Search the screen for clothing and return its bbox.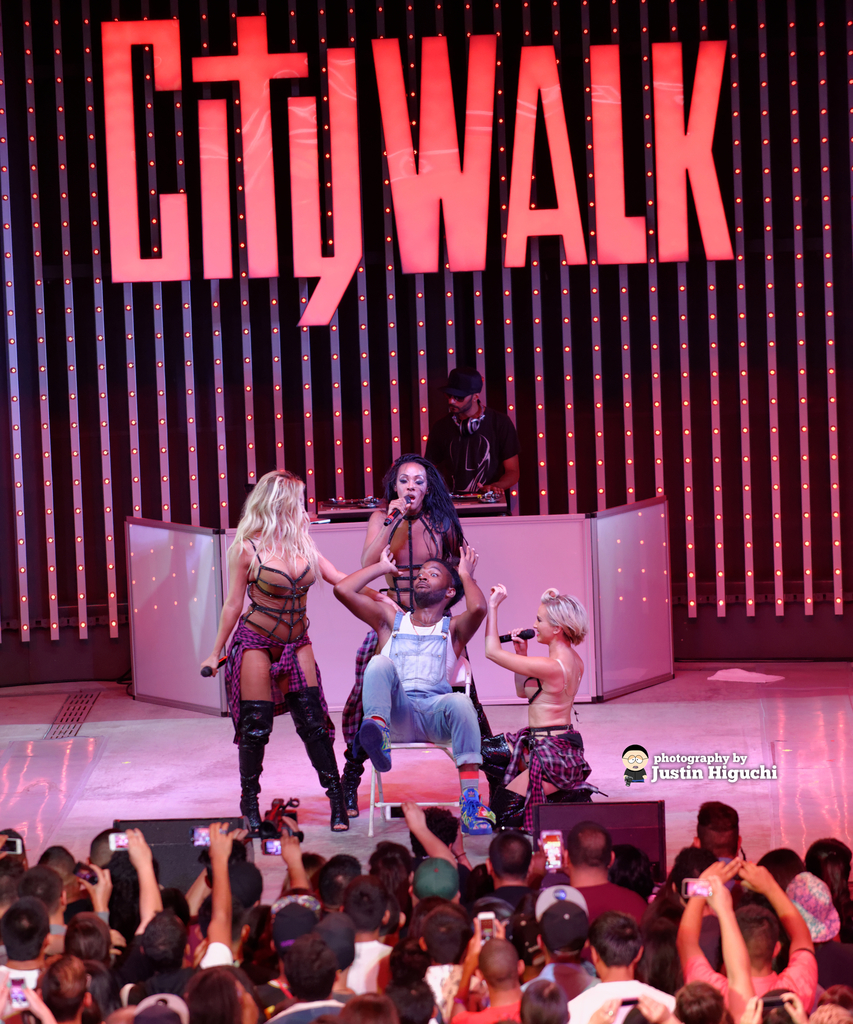
Found: select_region(344, 515, 461, 756).
